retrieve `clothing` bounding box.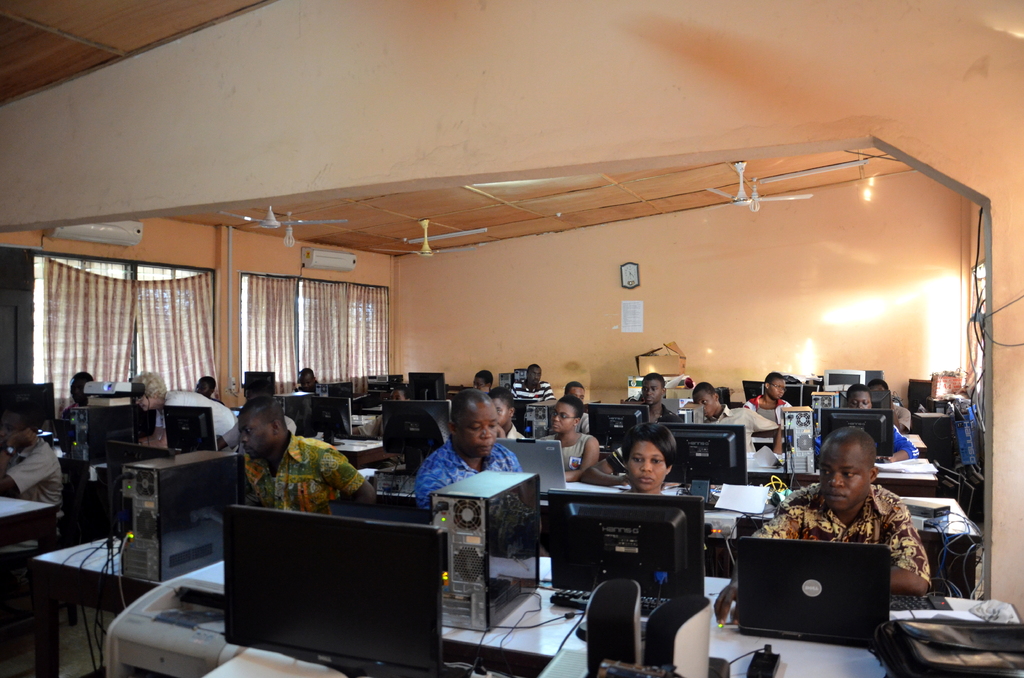
Bounding box: BBox(223, 433, 365, 531).
